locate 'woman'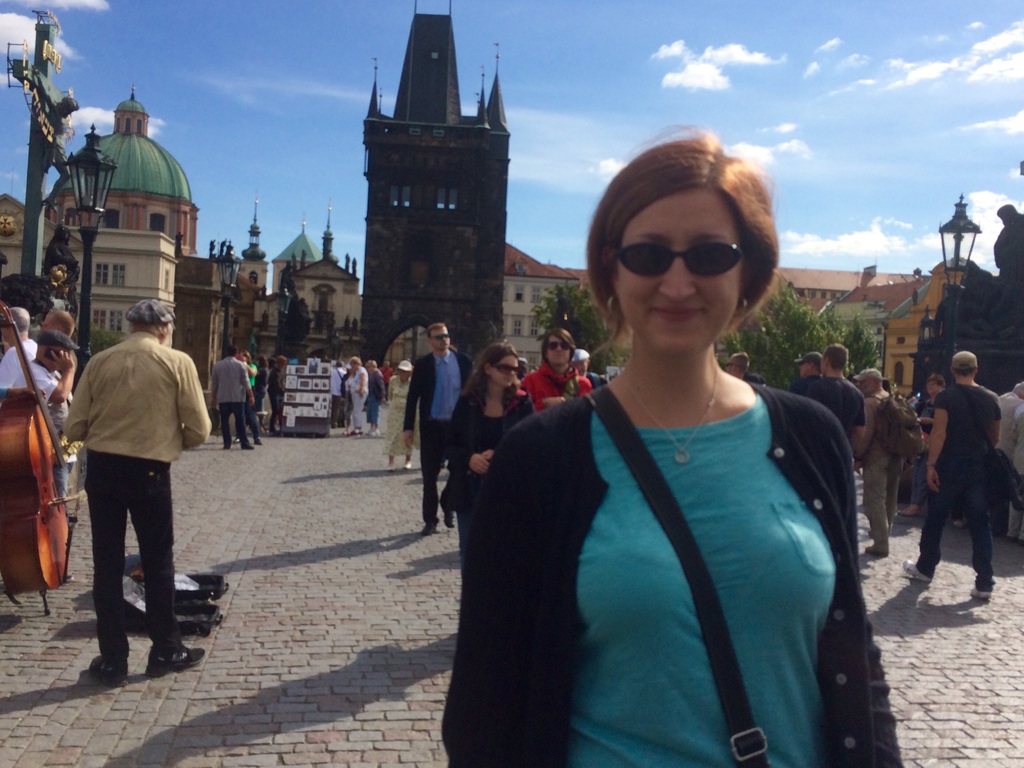
[left=443, top=347, right=534, bottom=559]
